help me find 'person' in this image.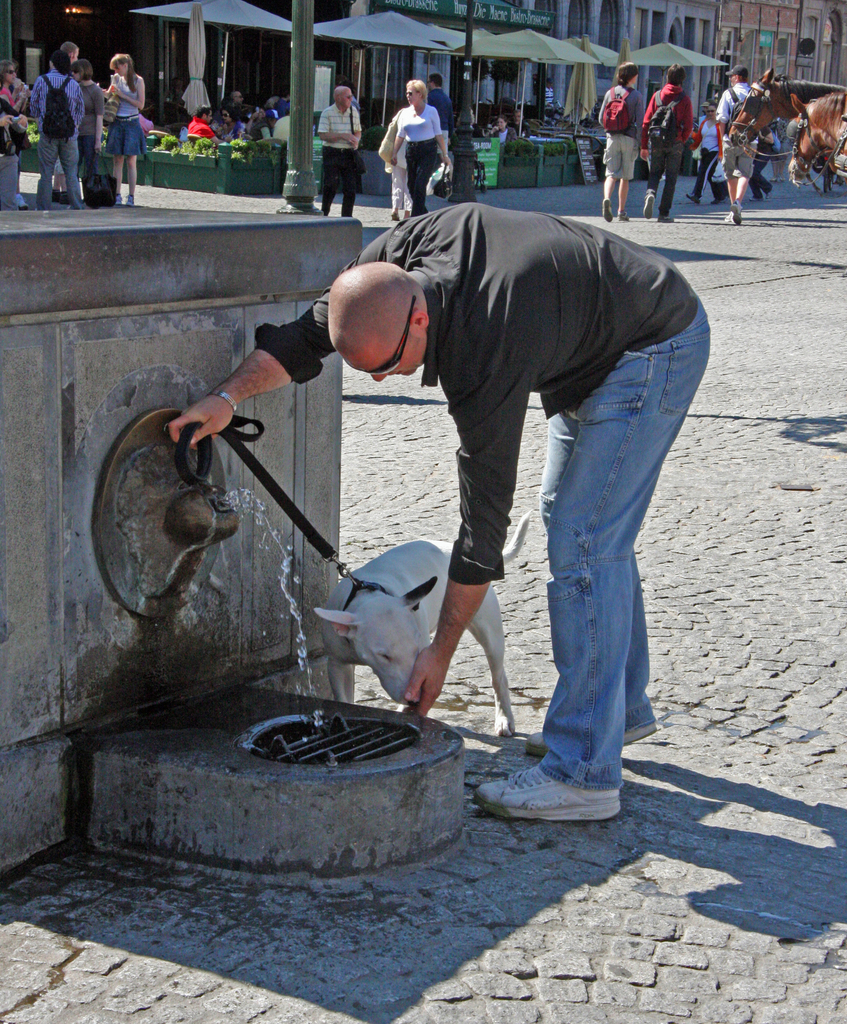
Found it: (left=642, top=65, right=694, bottom=218).
